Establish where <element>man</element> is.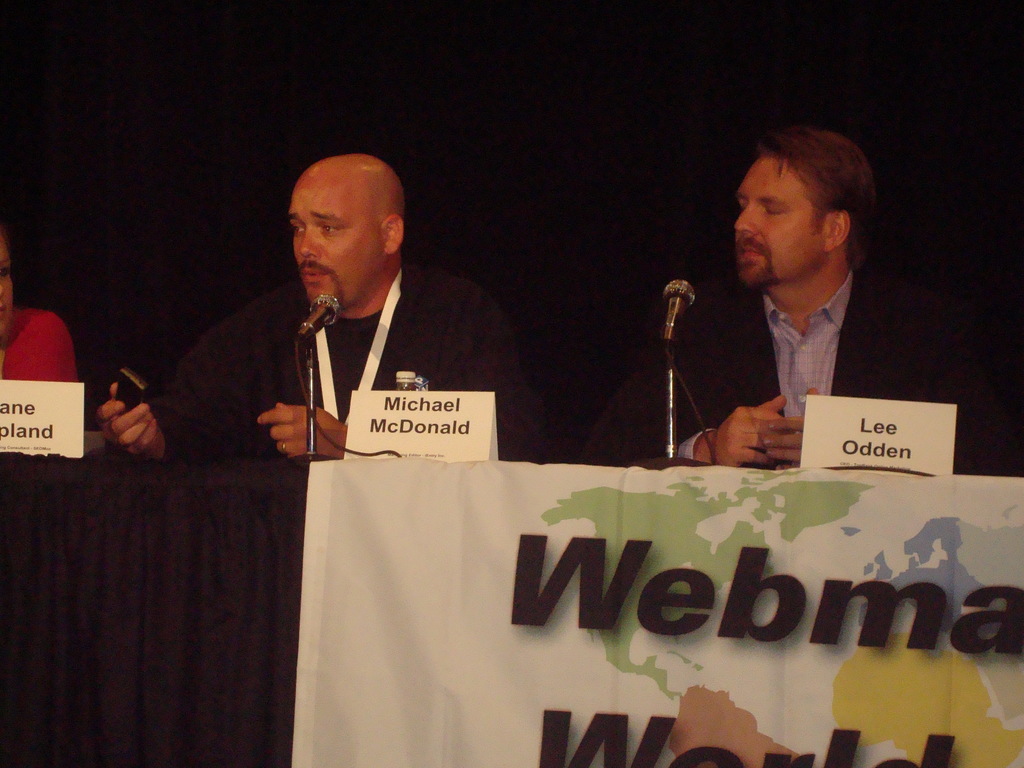
Established at (92,149,545,468).
